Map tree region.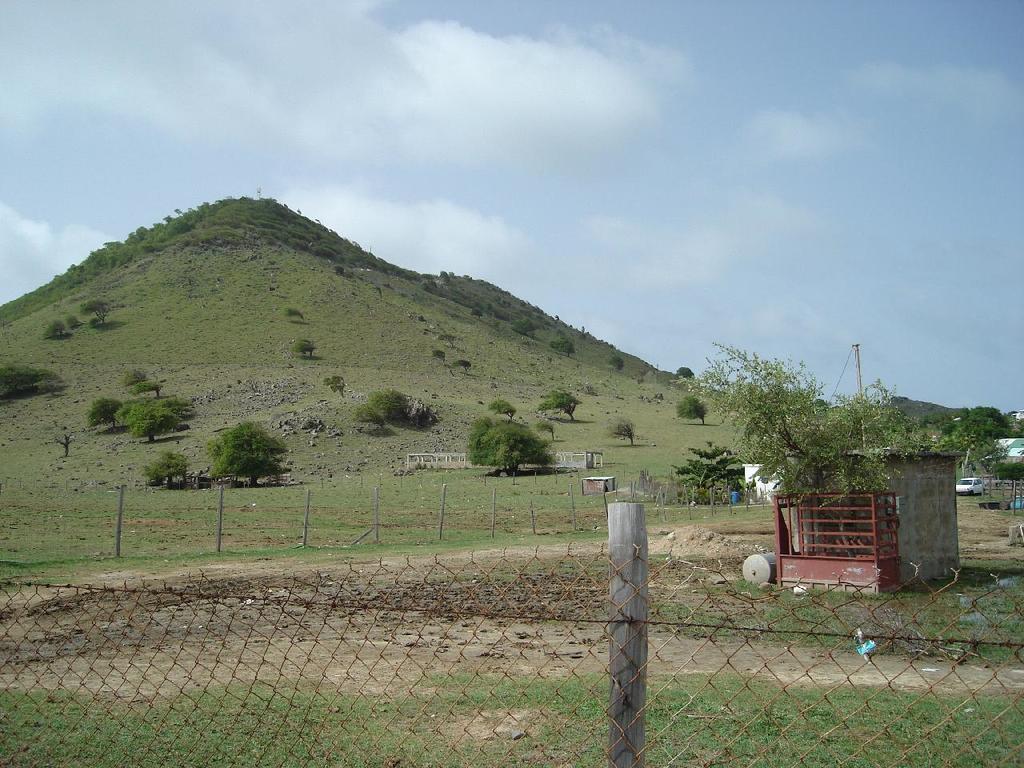
Mapped to region(672, 394, 714, 426).
